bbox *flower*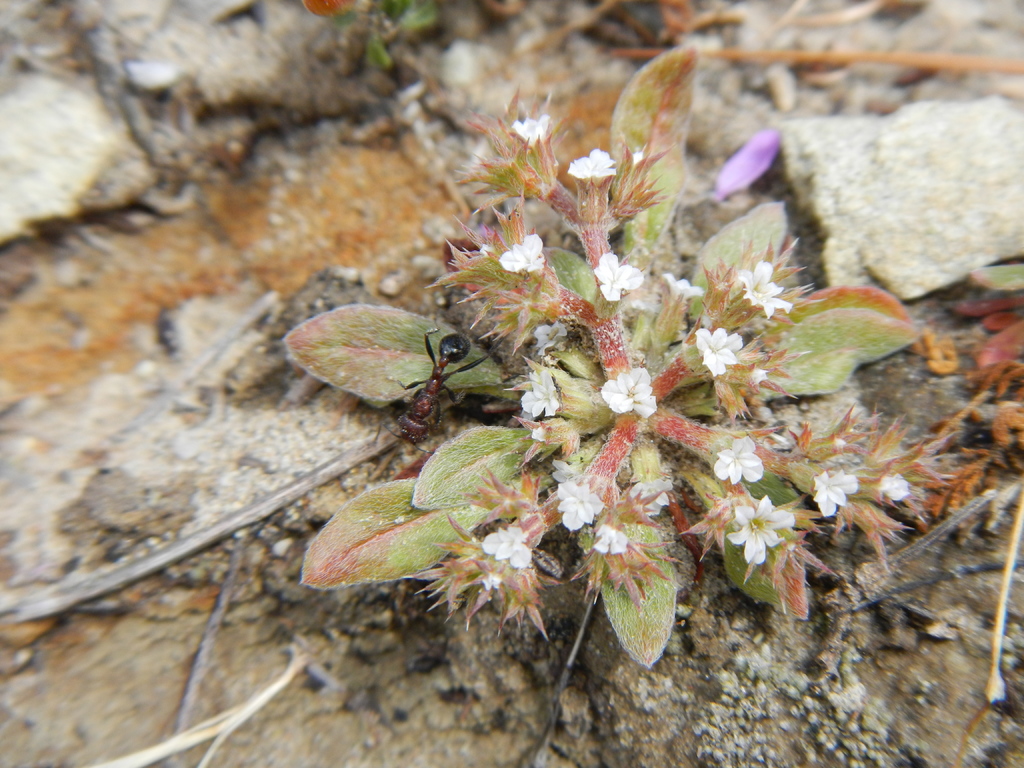
bbox(724, 498, 802, 566)
